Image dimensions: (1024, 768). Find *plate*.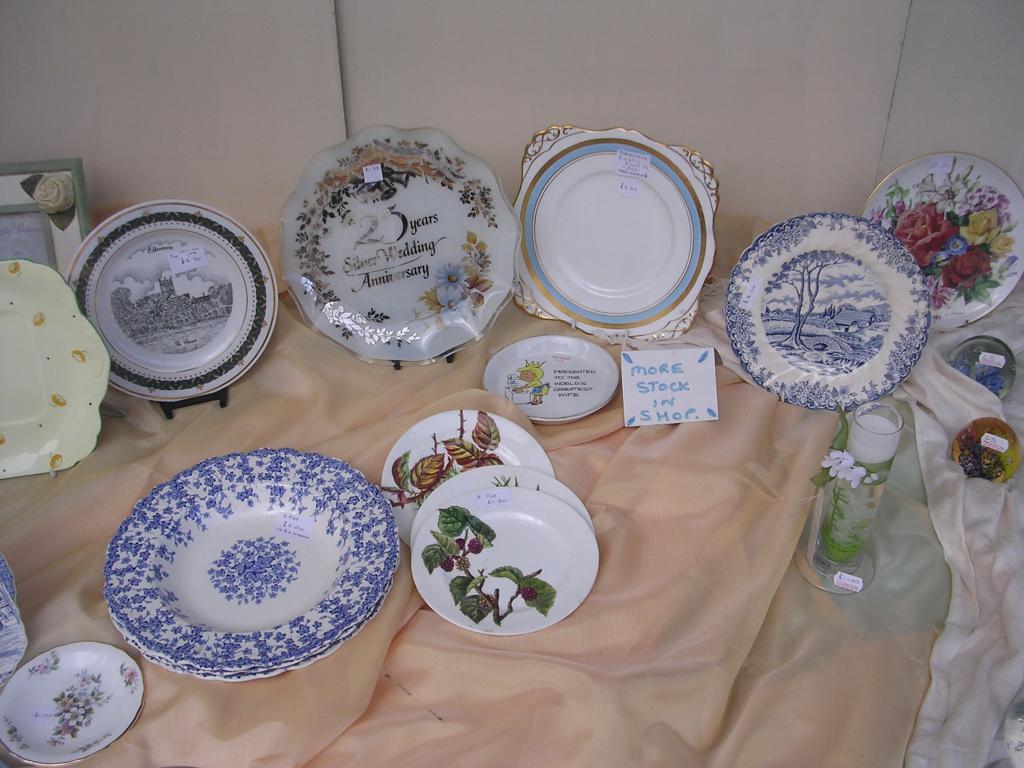
[103,556,397,687].
